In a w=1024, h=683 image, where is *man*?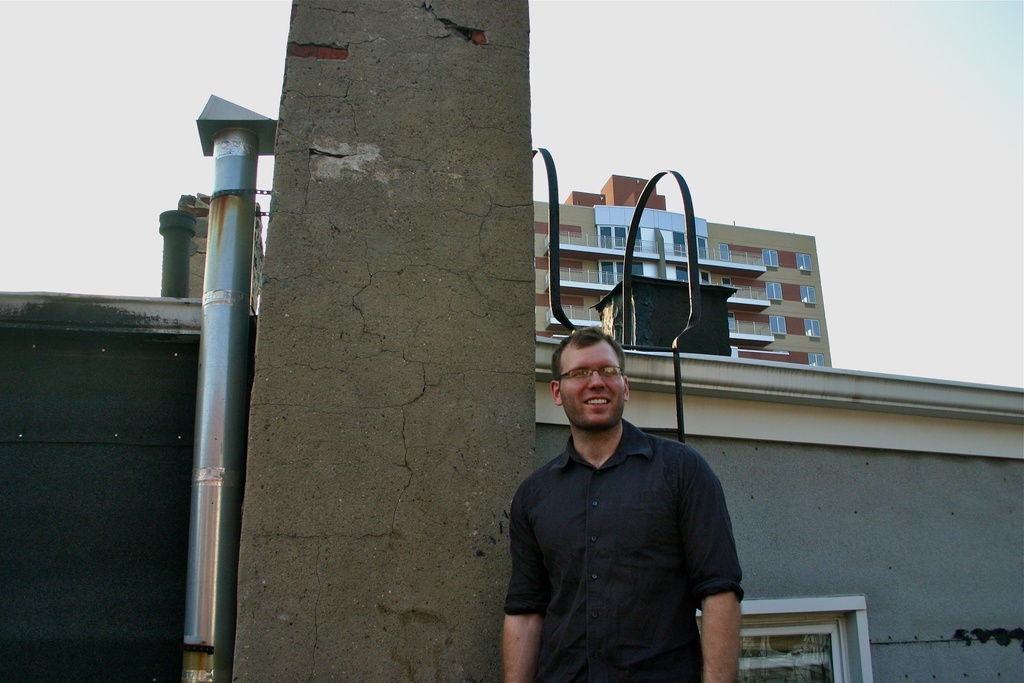
{"x1": 503, "y1": 329, "x2": 746, "y2": 682}.
